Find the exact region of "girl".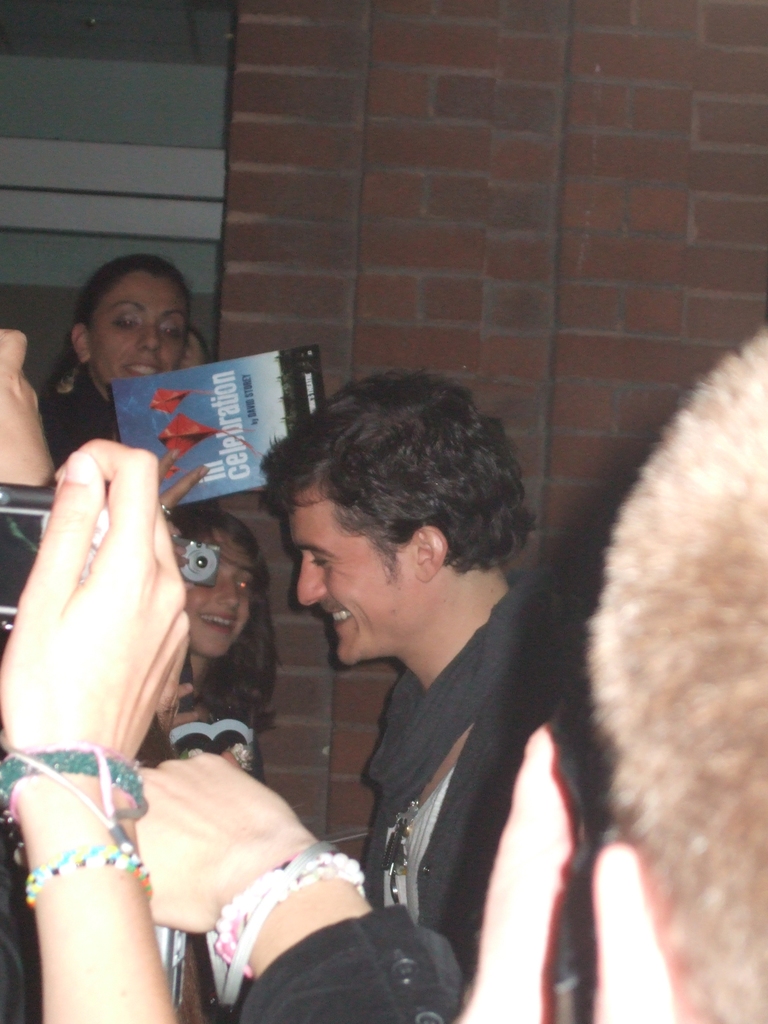
Exact region: crop(166, 509, 284, 757).
